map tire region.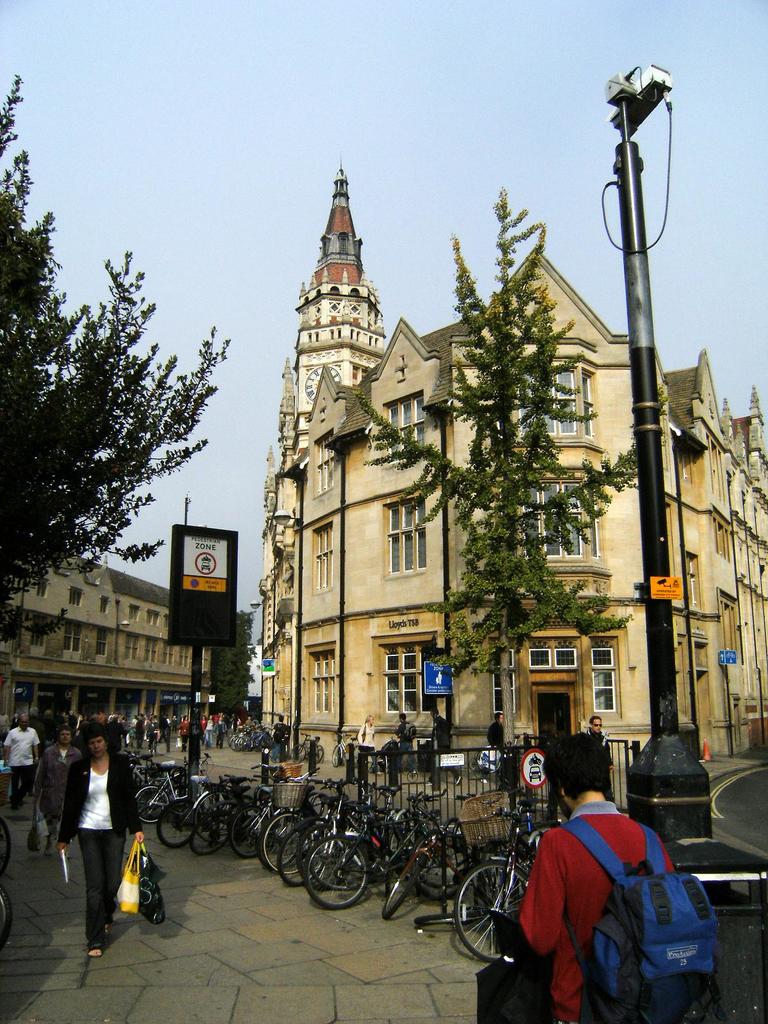
Mapped to Rect(260, 813, 313, 873).
